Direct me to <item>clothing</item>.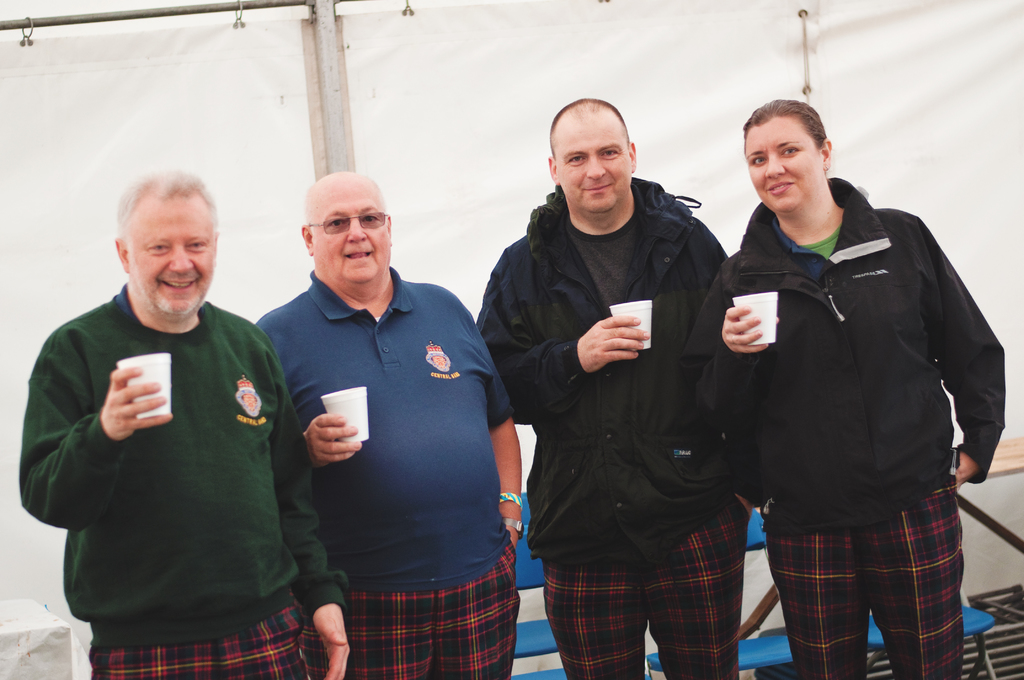
Direction: box=[472, 175, 759, 679].
